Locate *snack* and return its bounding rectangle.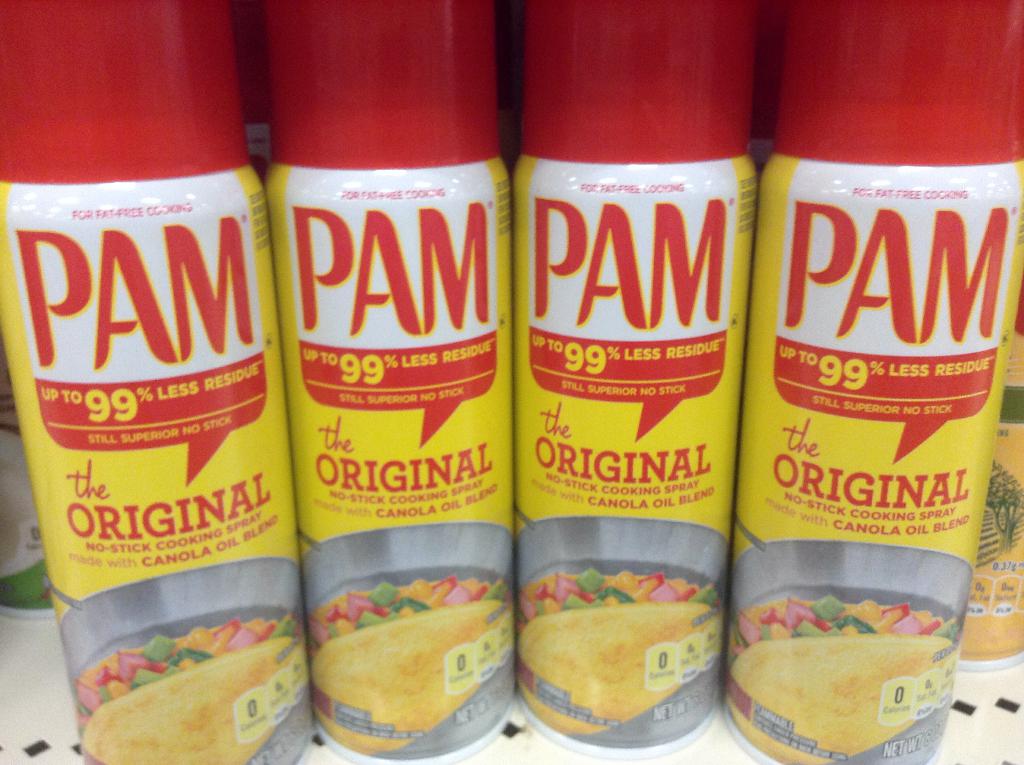
726 639 955 764.
